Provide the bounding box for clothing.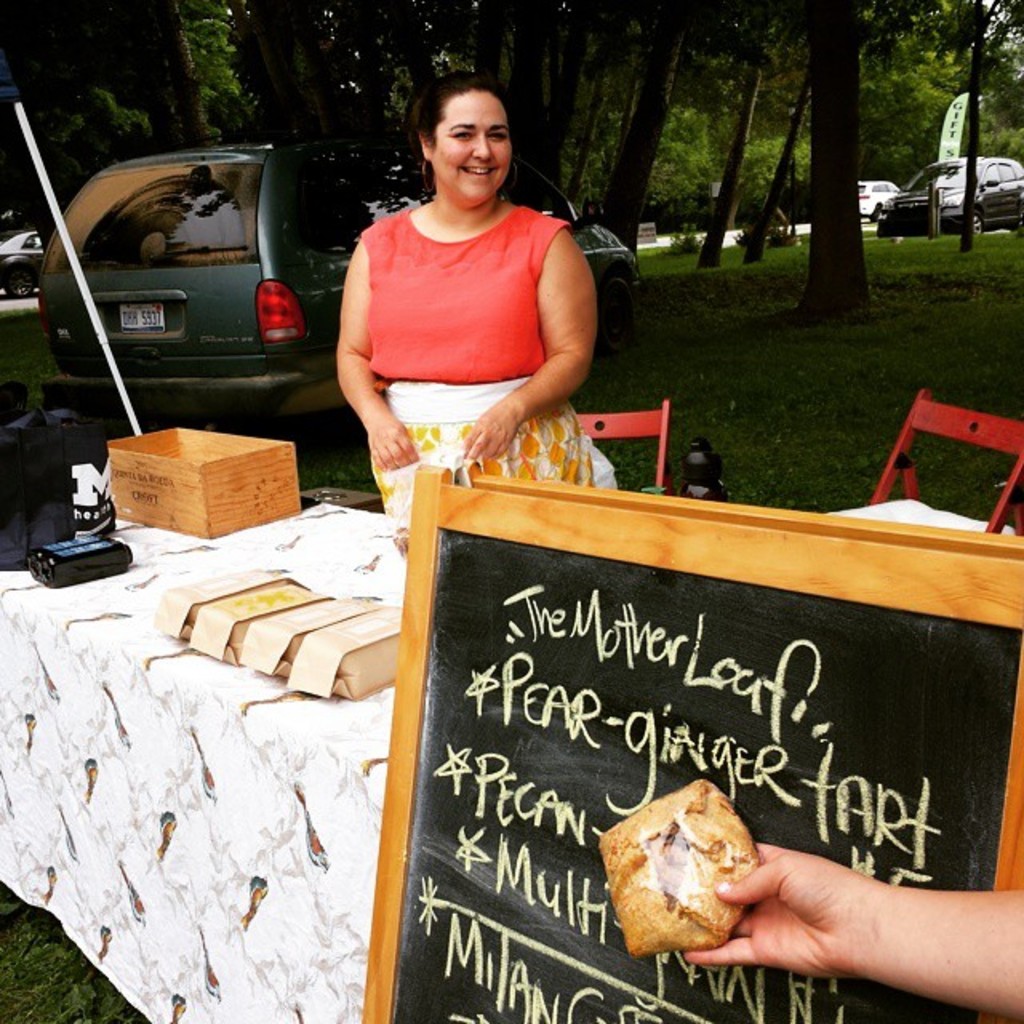
box(362, 205, 590, 517).
